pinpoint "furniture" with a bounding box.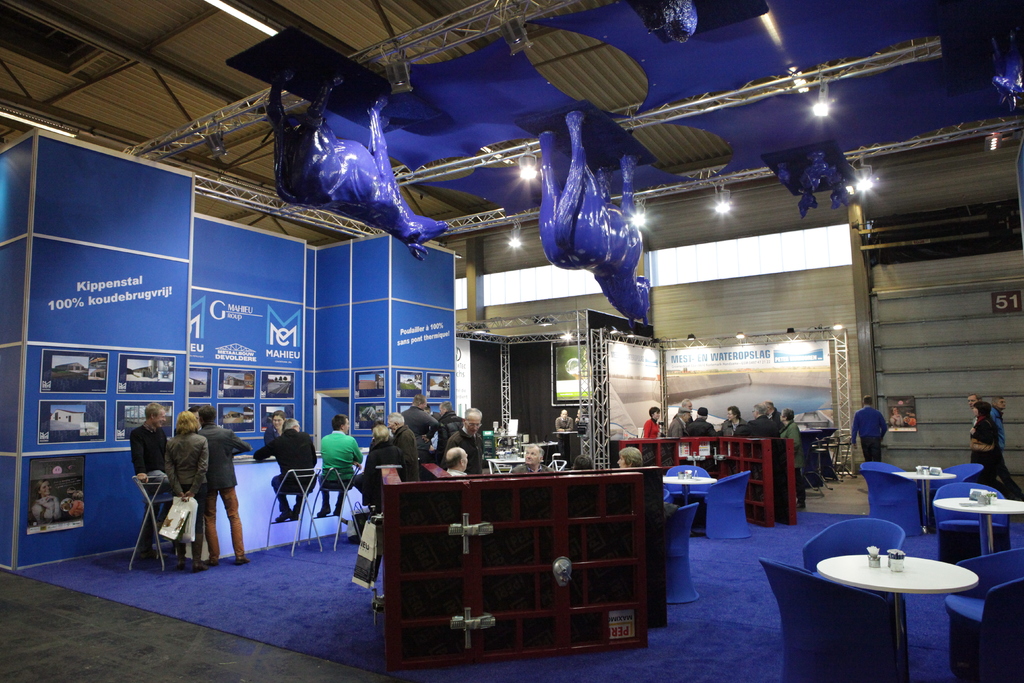
left=931, top=489, right=1023, bottom=556.
